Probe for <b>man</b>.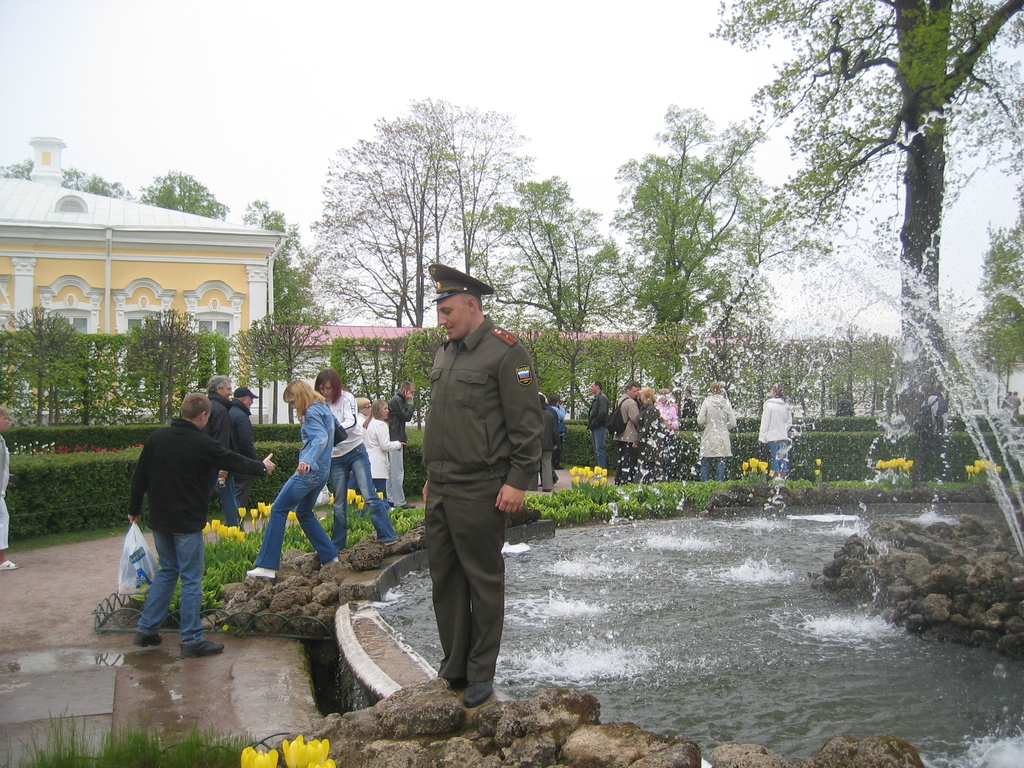
Probe result: select_region(0, 404, 24, 572).
